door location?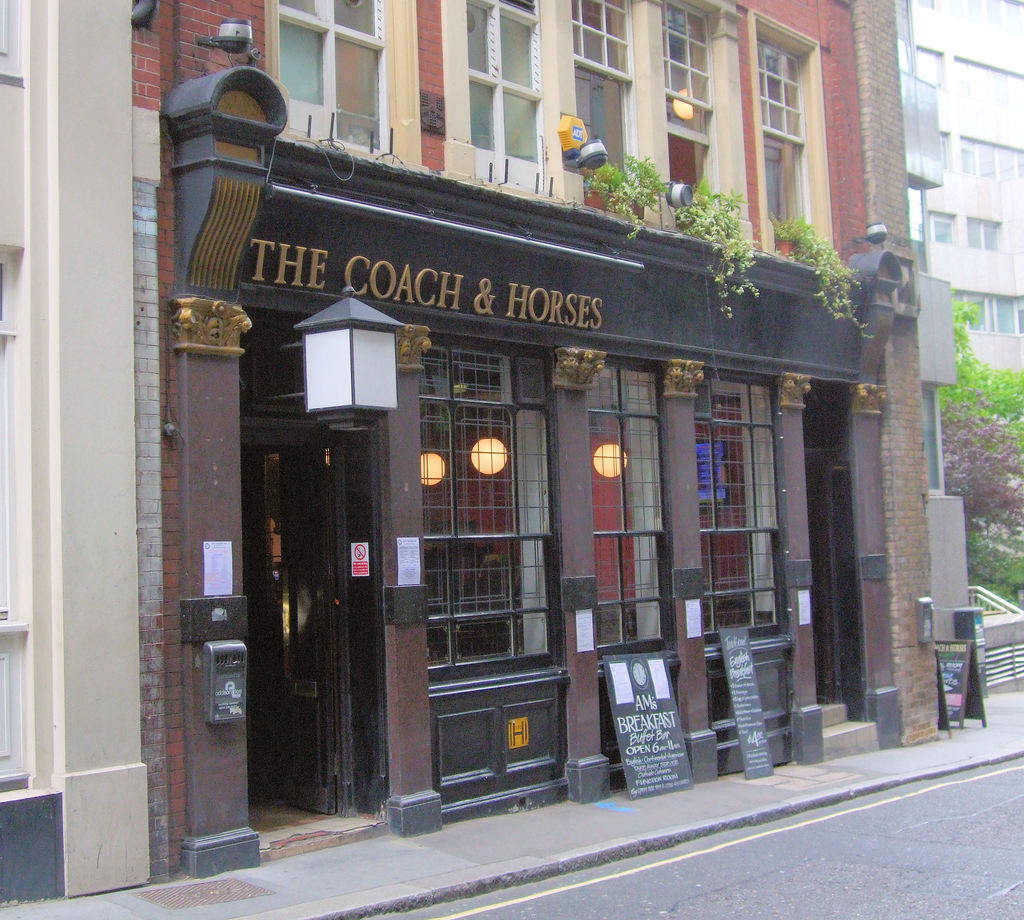
region(807, 443, 844, 710)
